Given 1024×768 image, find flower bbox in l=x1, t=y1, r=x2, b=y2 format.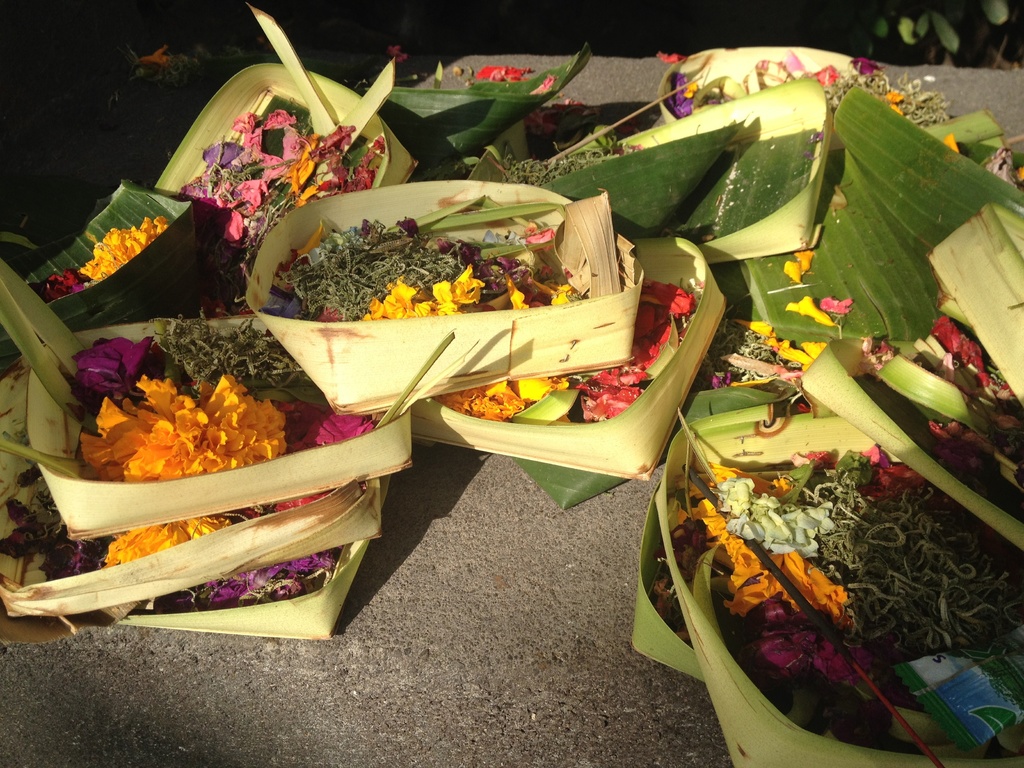
l=888, t=100, r=904, b=115.
